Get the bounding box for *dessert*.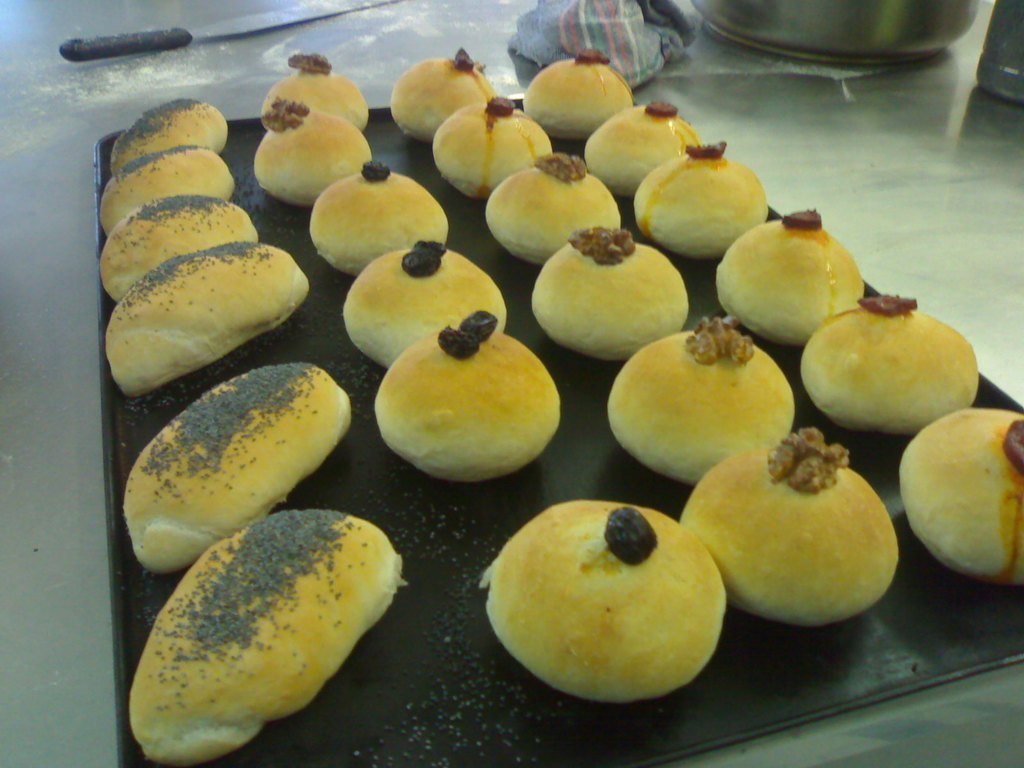
591/308/802/487.
